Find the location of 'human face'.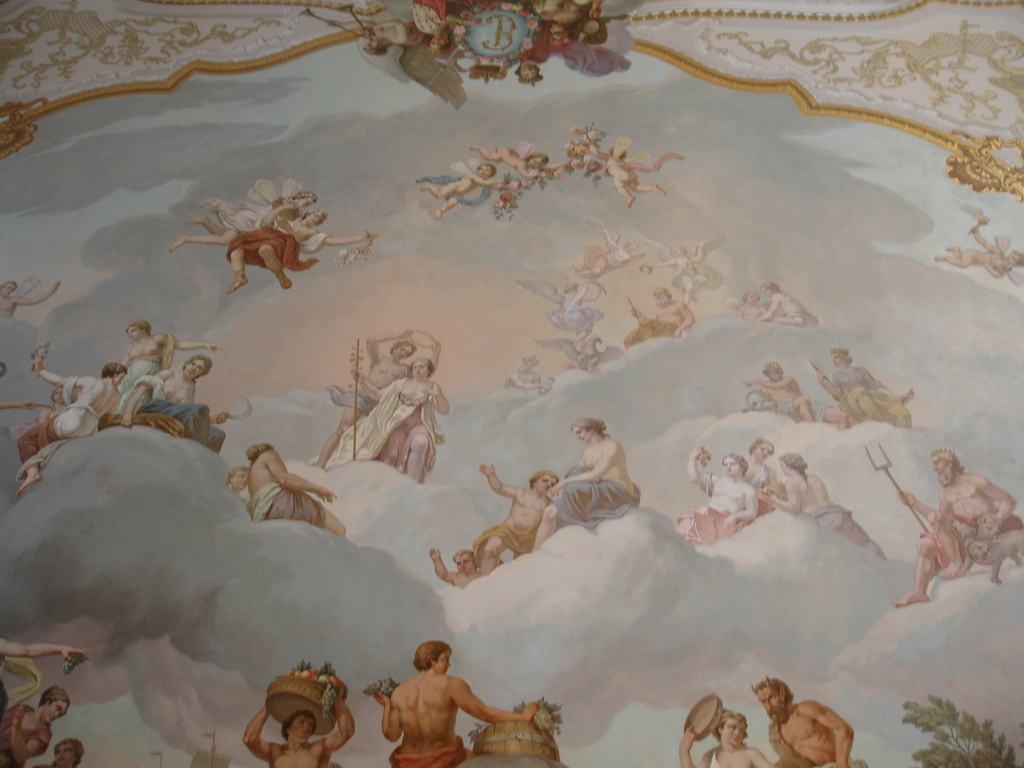
Location: {"left": 411, "top": 362, "right": 421, "bottom": 379}.
